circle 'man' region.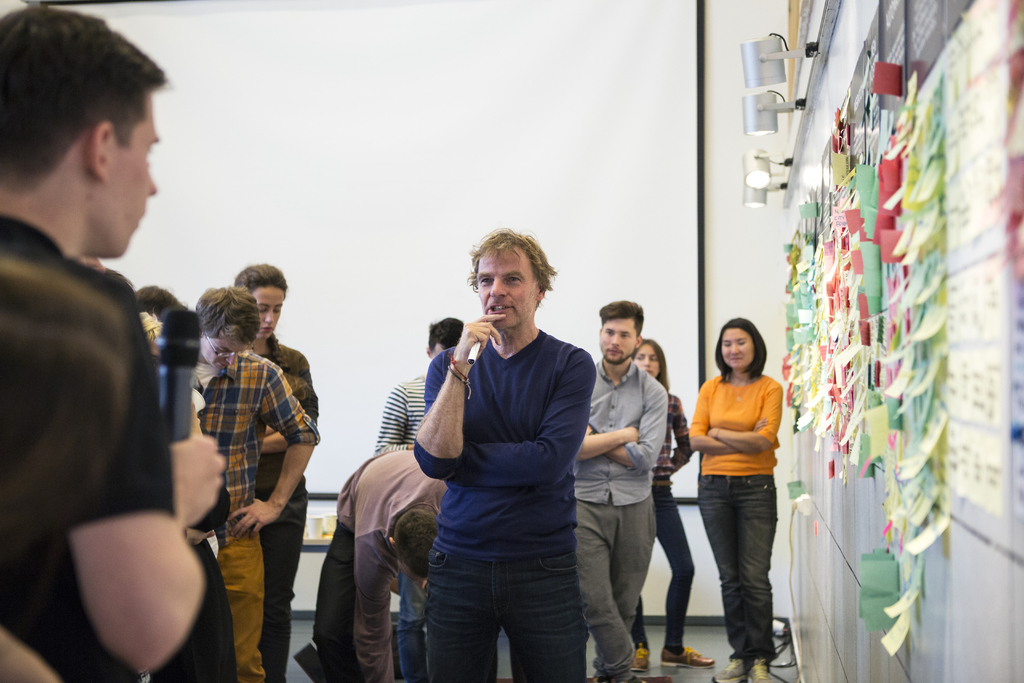
Region: (303, 446, 454, 682).
